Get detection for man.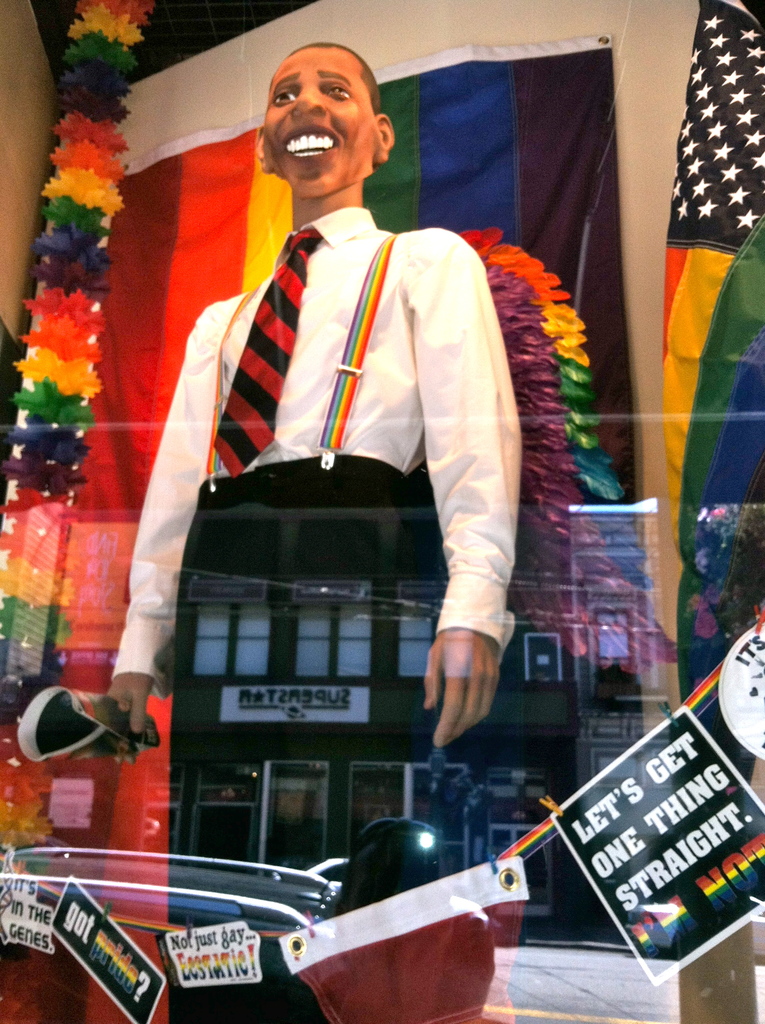
Detection: x1=101, y1=45, x2=529, y2=1023.
